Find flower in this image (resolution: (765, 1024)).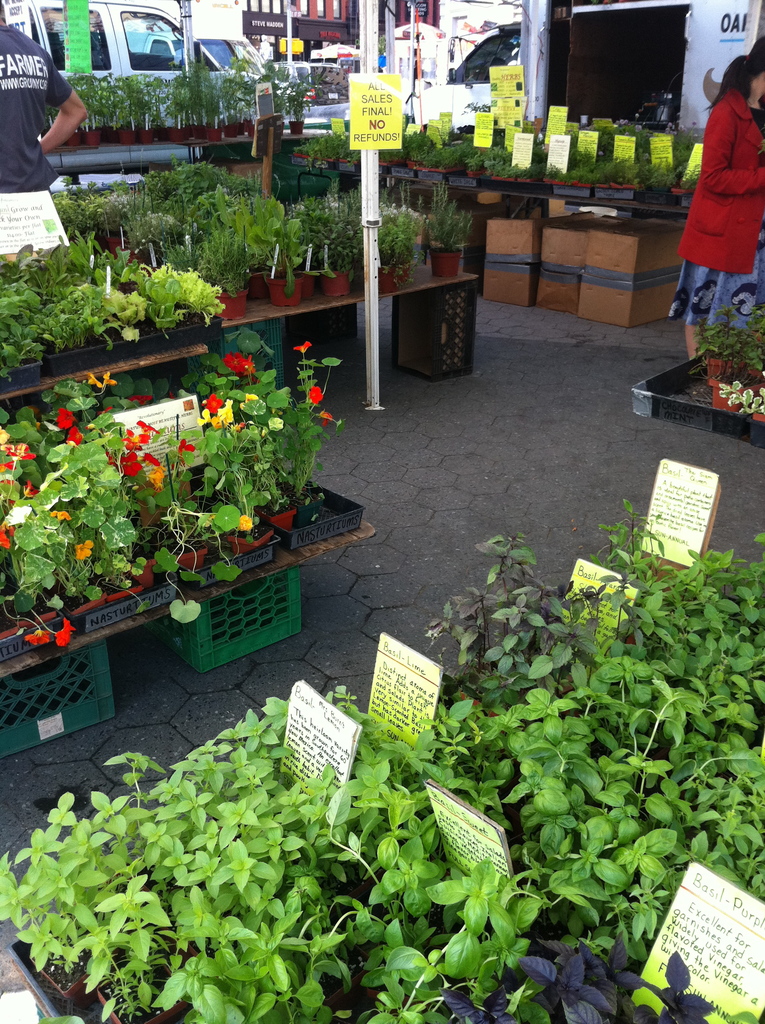
[left=234, top=514, right=257, bottom=535].
